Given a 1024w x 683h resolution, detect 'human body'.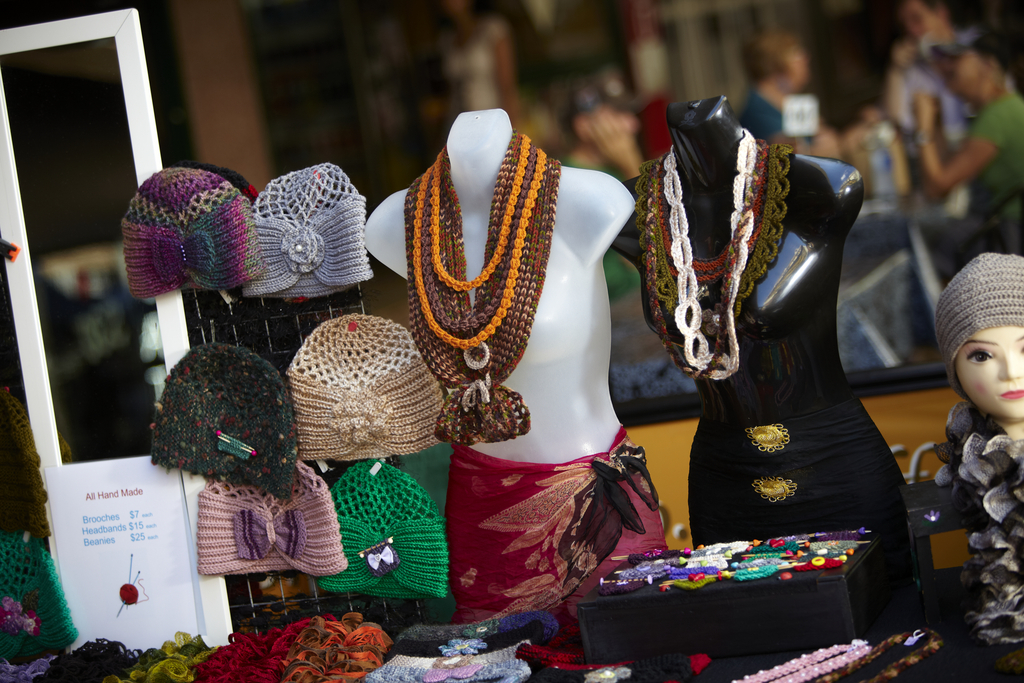
910 27 1023 253.
